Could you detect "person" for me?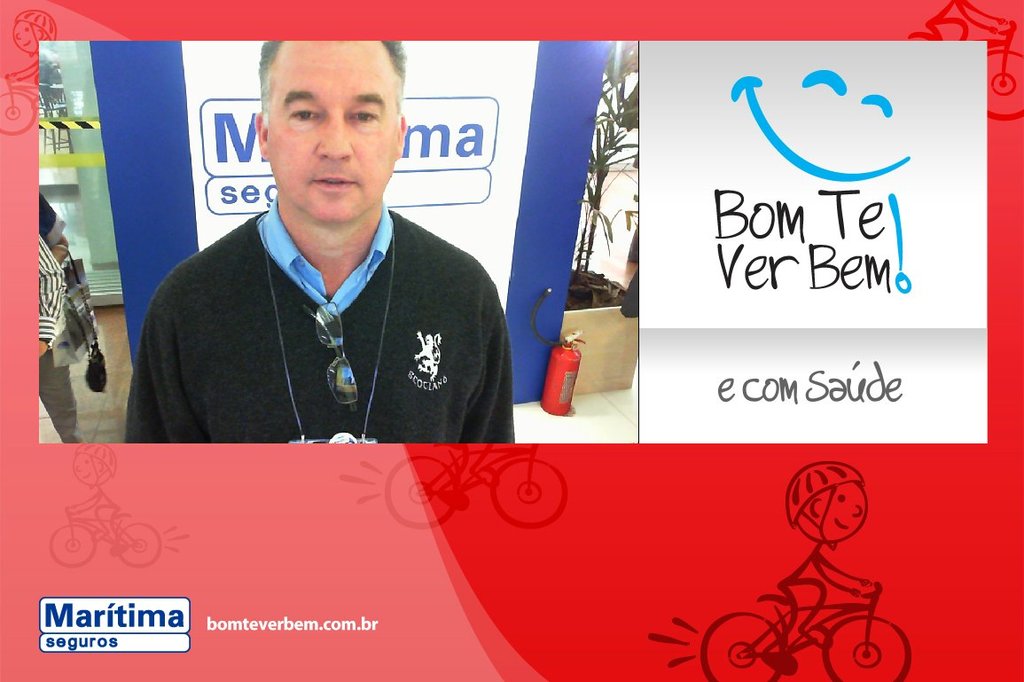
Detection result: x1=39 y1=240 x2=79 y2=443.
